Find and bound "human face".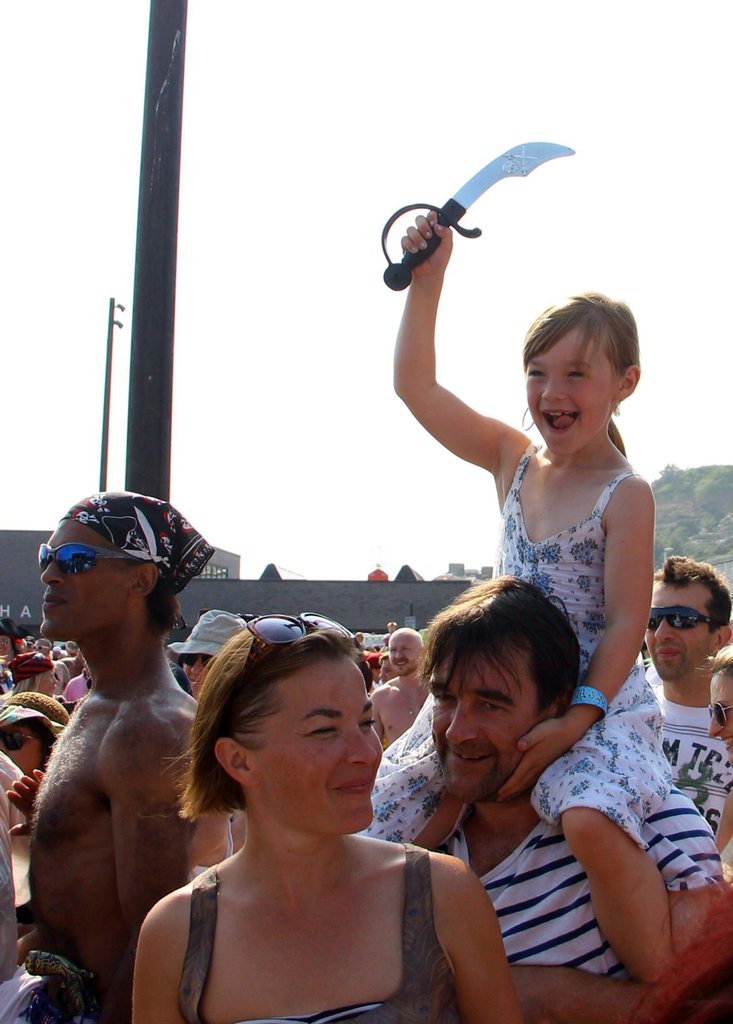
Bound: 640 566 724 680.
